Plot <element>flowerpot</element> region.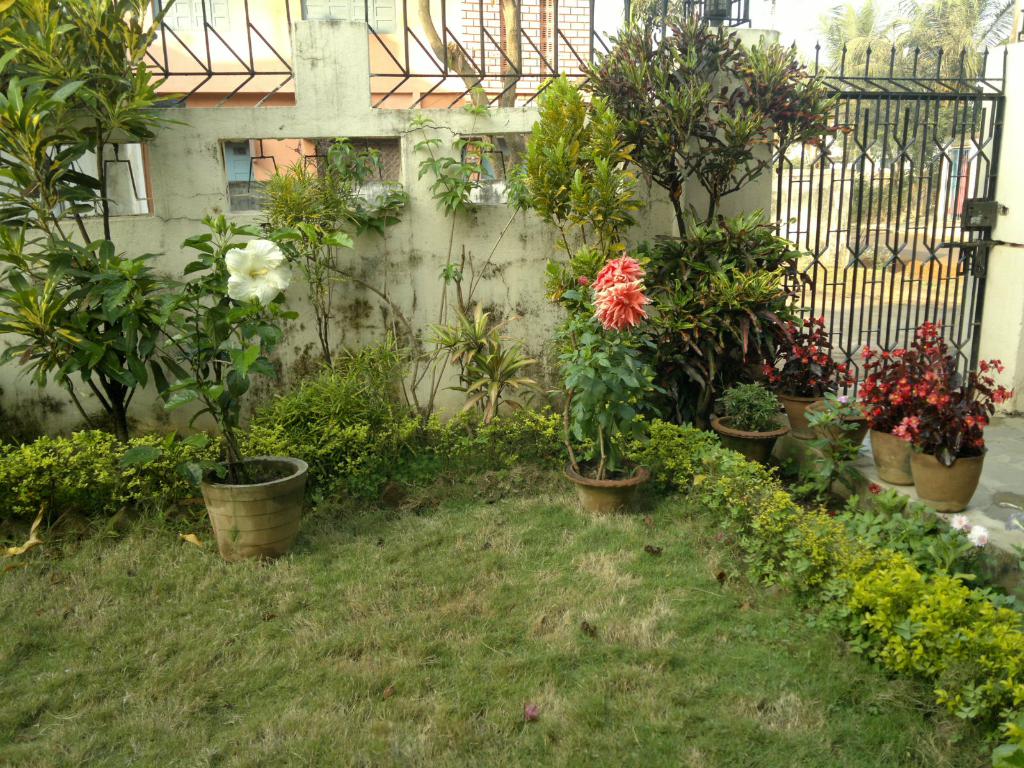
Plotted at l=908, t=444, r=990, b=513.
